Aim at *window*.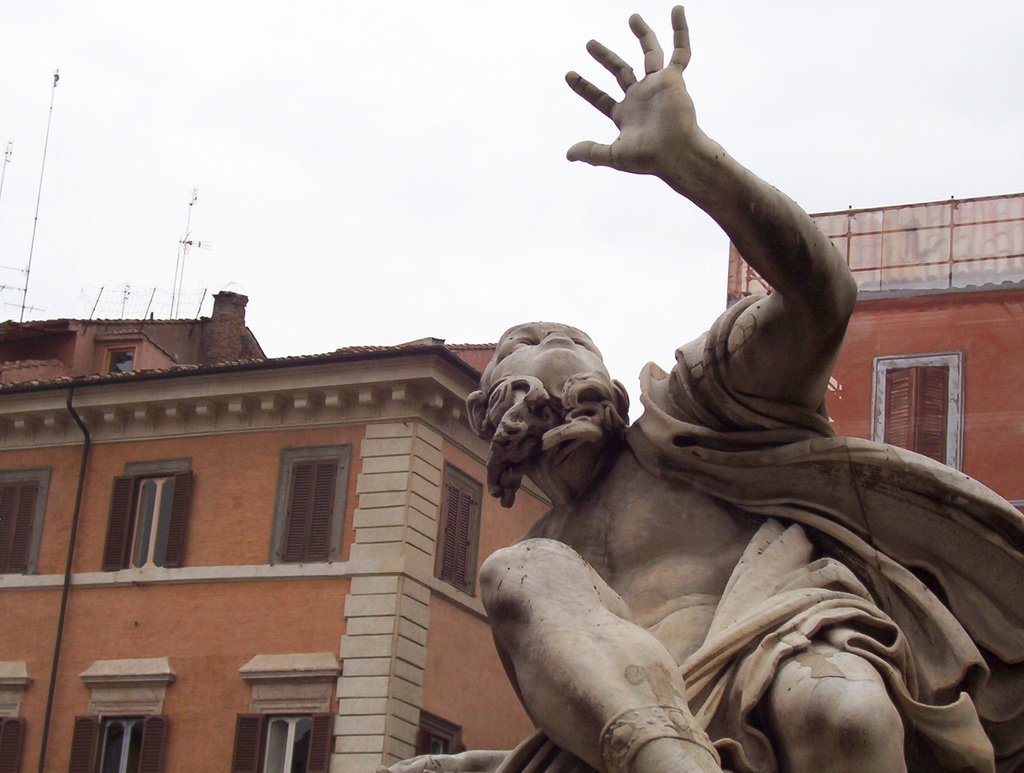
Aimed at box=[93, 717, 146, 772].
